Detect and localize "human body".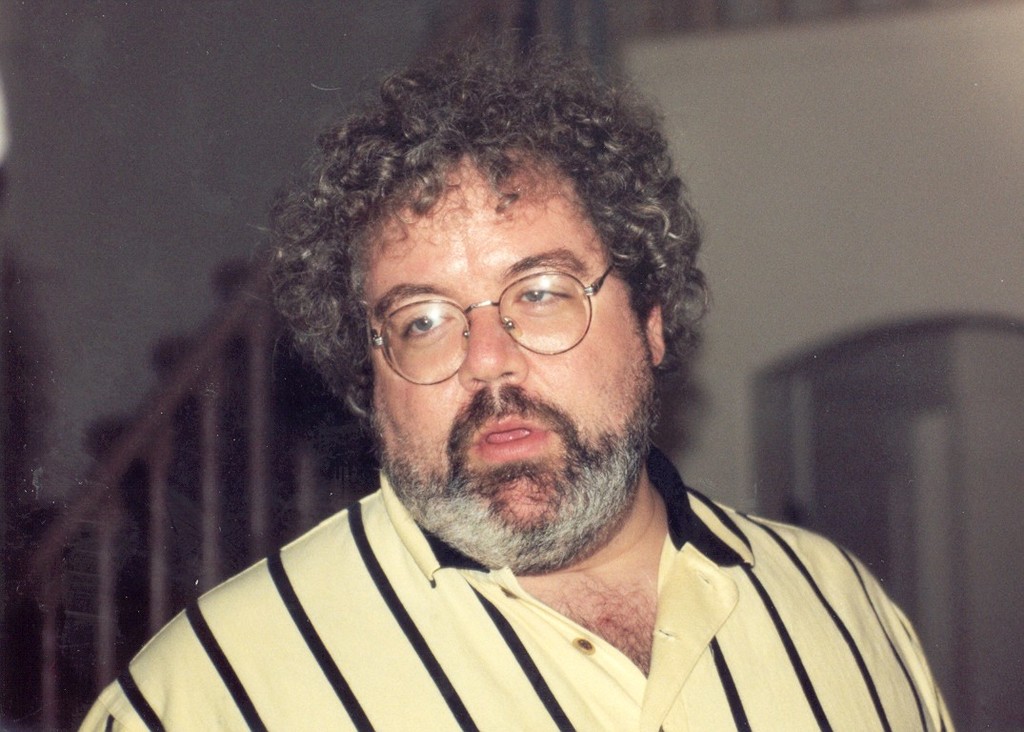
Localized at [35,7,992,729].
